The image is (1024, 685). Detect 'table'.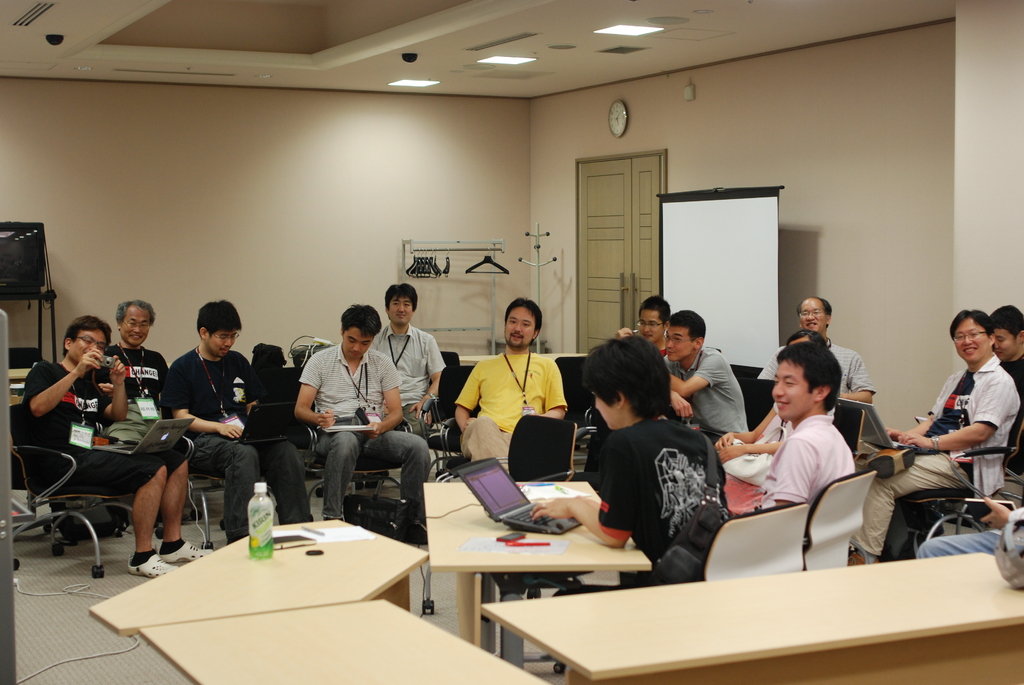
Detection: (421,478,657,656).
